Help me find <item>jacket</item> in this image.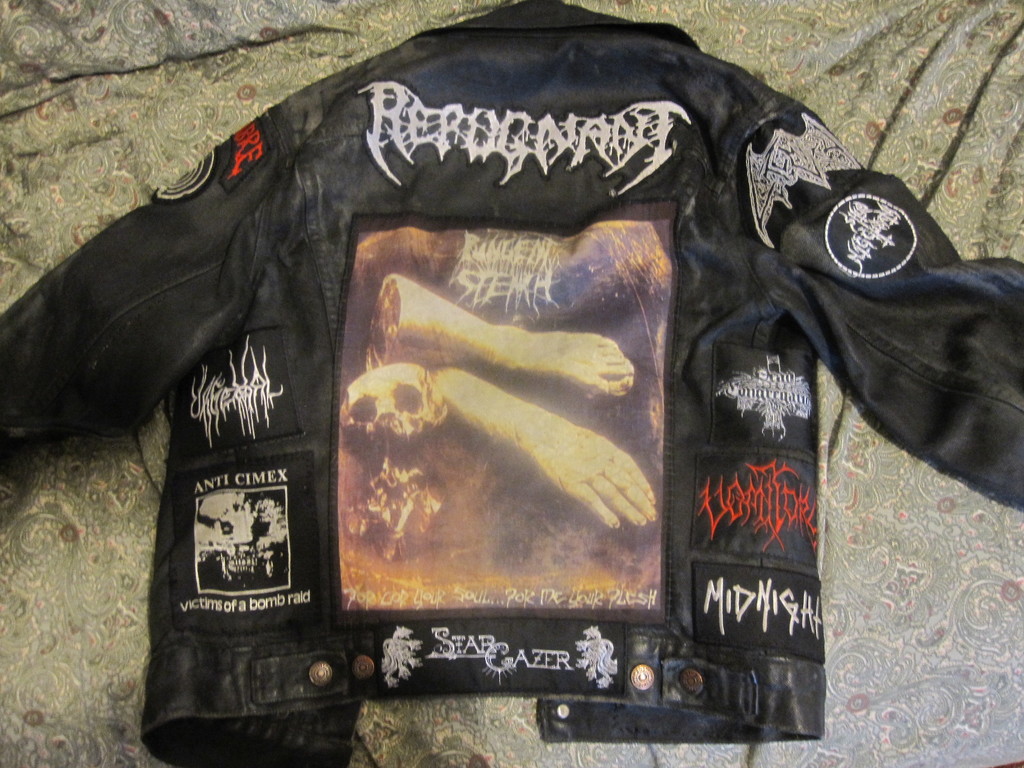
Found it: crop(101, 0, 961, 767).
